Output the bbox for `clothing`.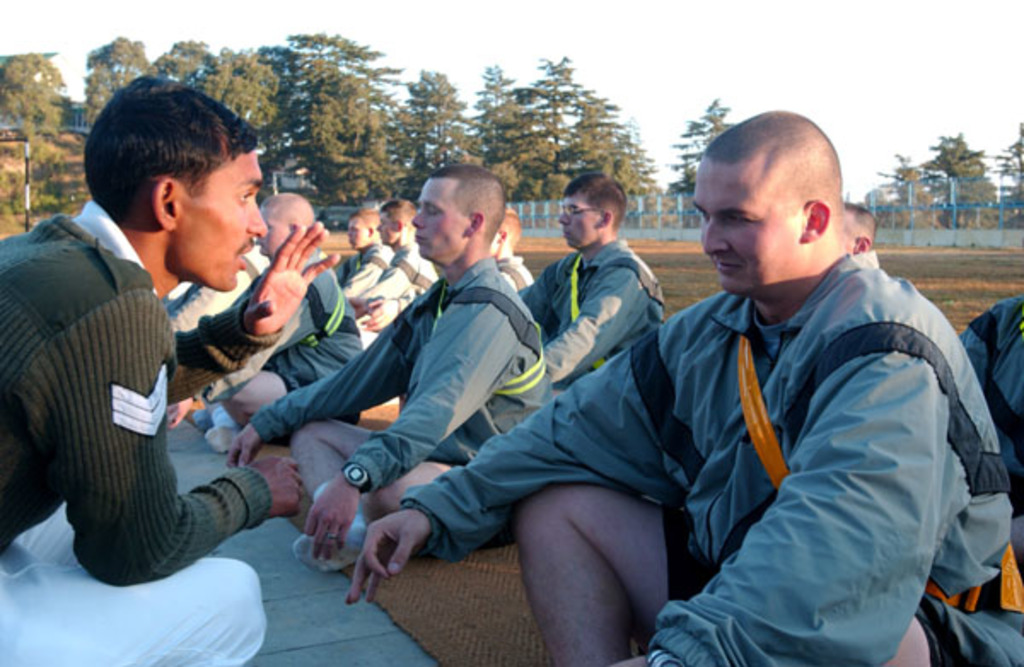
locate(399, 252, 1017, 665).
